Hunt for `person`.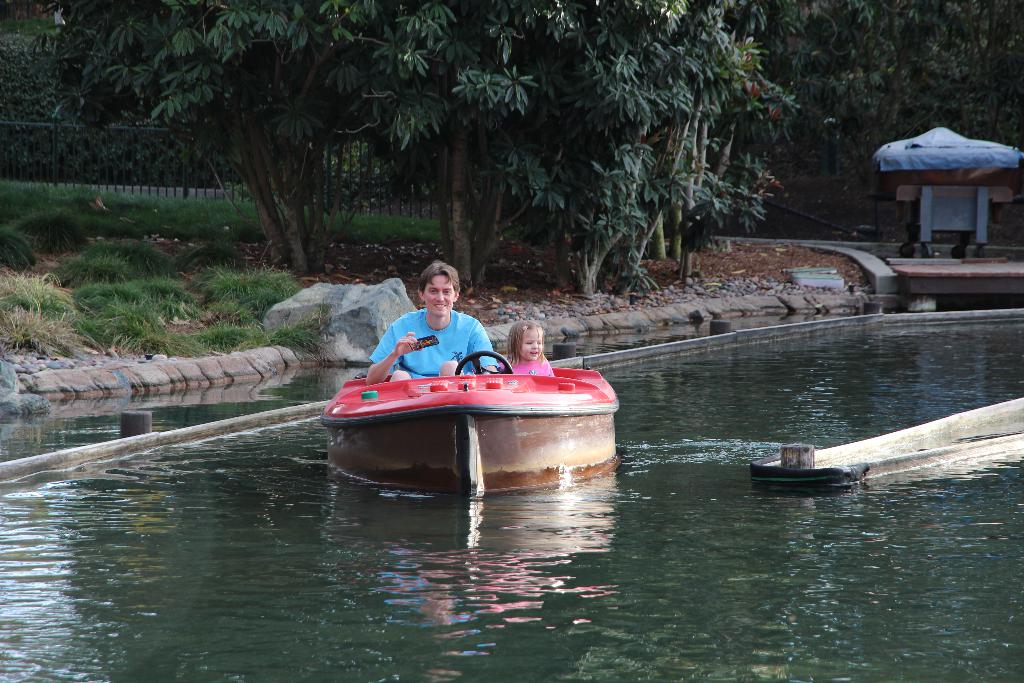
Hunted down at [left=364, top=272, right=516, bottom=407].
